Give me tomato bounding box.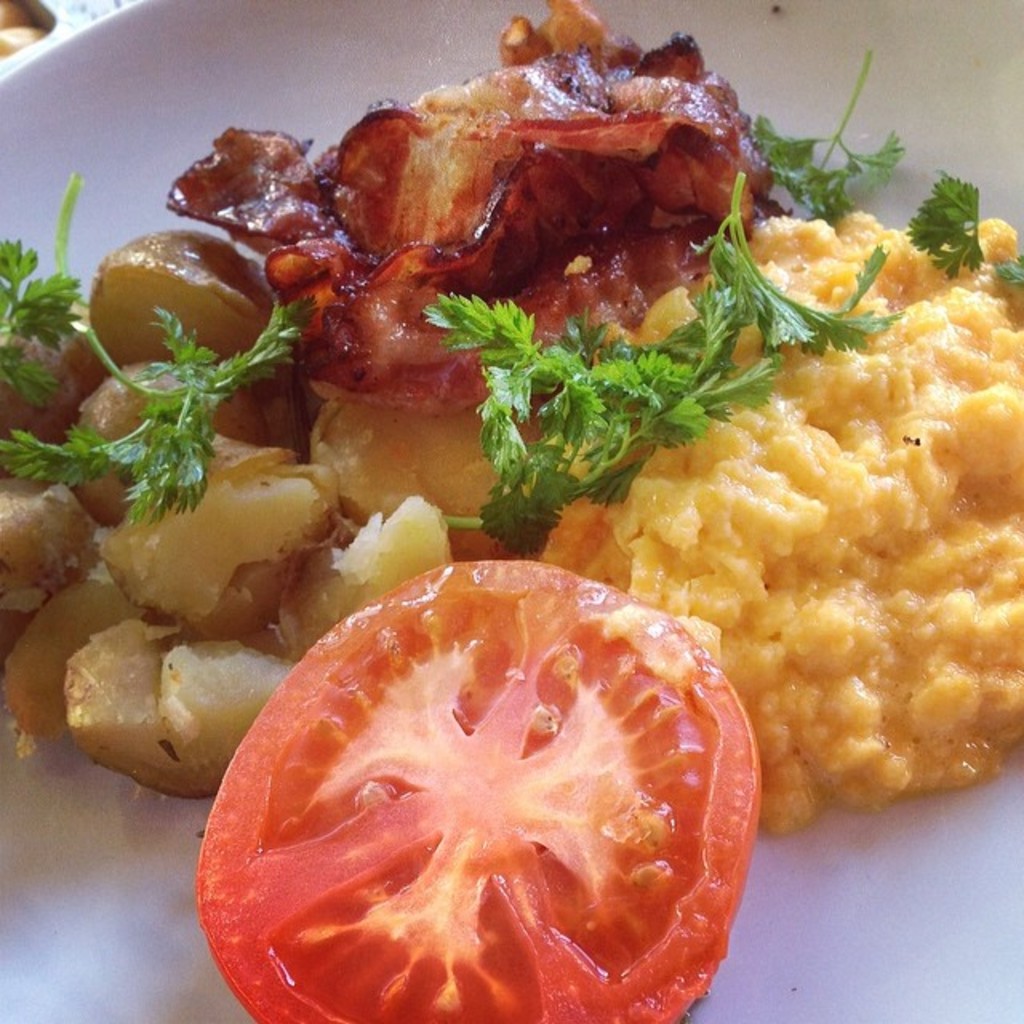
x1=197 y1=560 x2=758 y2=1022.
